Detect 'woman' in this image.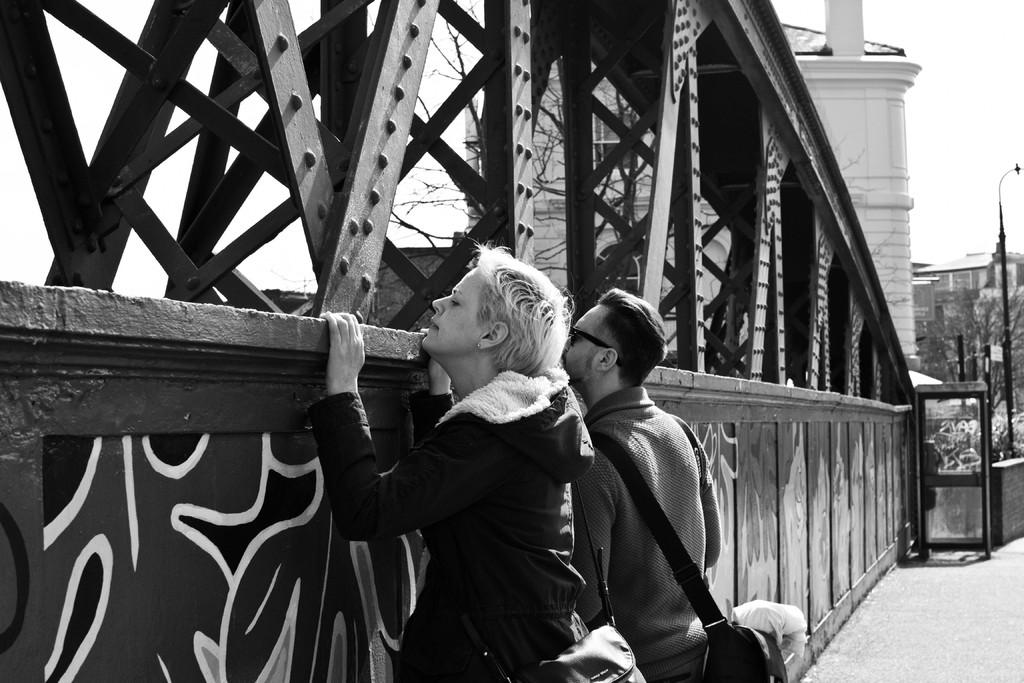
Detection: <bbox>332, 247, 602, 682</bbox>.
